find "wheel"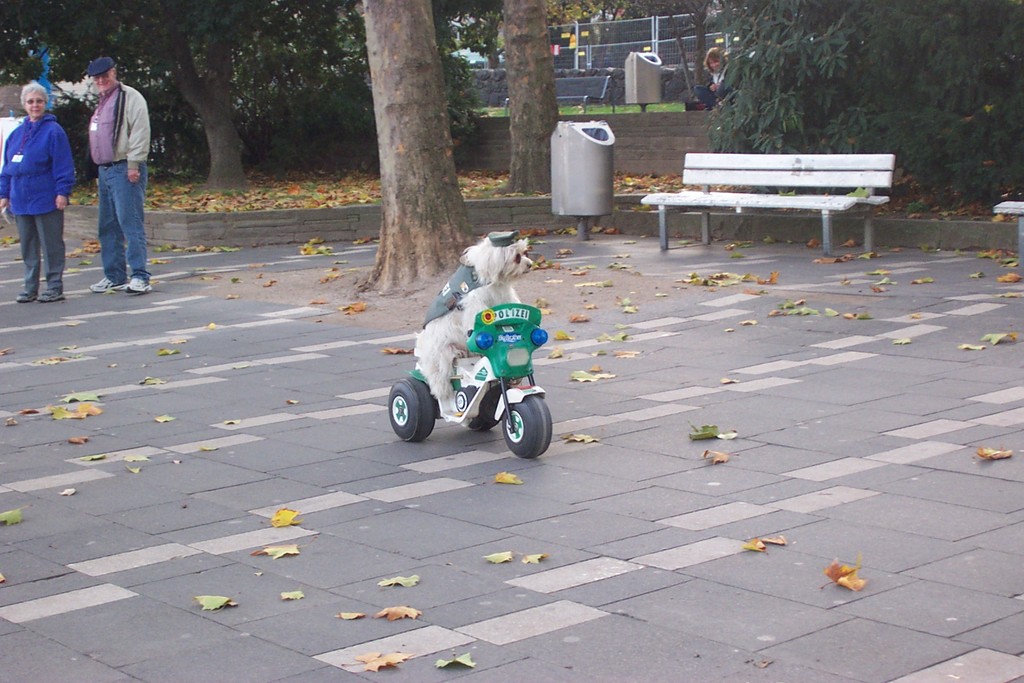
bbox=(466, 385, 500, 432)
